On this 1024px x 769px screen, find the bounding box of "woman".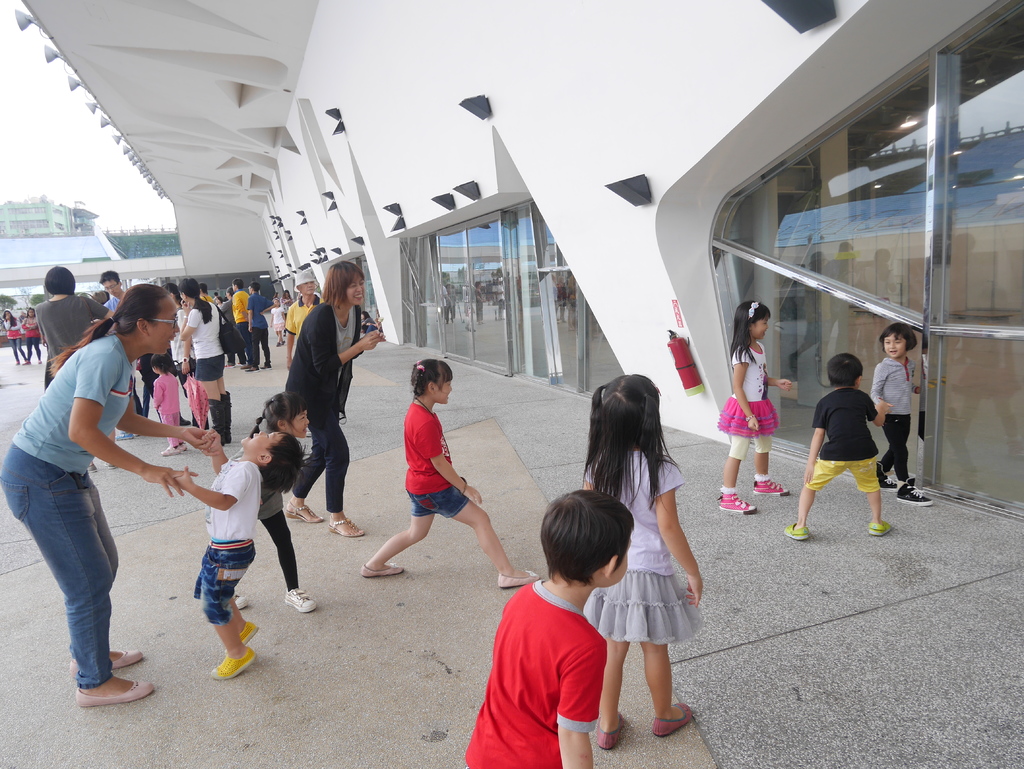
Bounding box: detection(0, 283, 216, 715).
